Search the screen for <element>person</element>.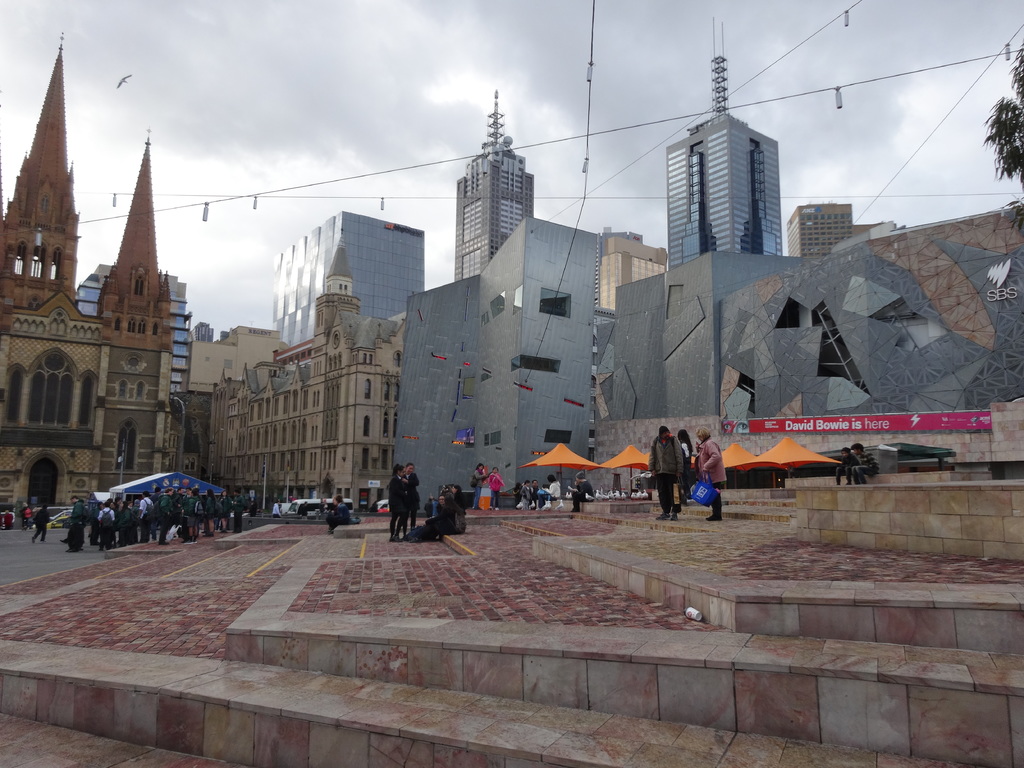
Found at pyautogui.locateOnScreen(182, 488, 204, 539).
